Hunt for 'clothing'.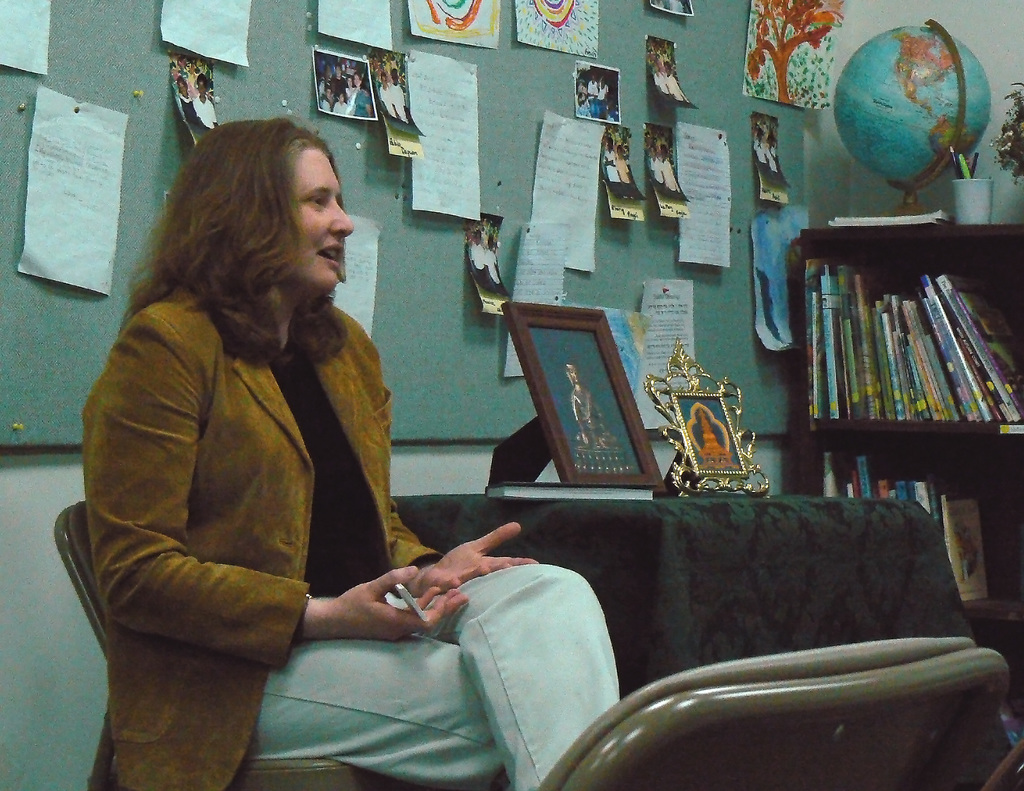
Hunted down at bbox=[343, 86, 353, 105].
